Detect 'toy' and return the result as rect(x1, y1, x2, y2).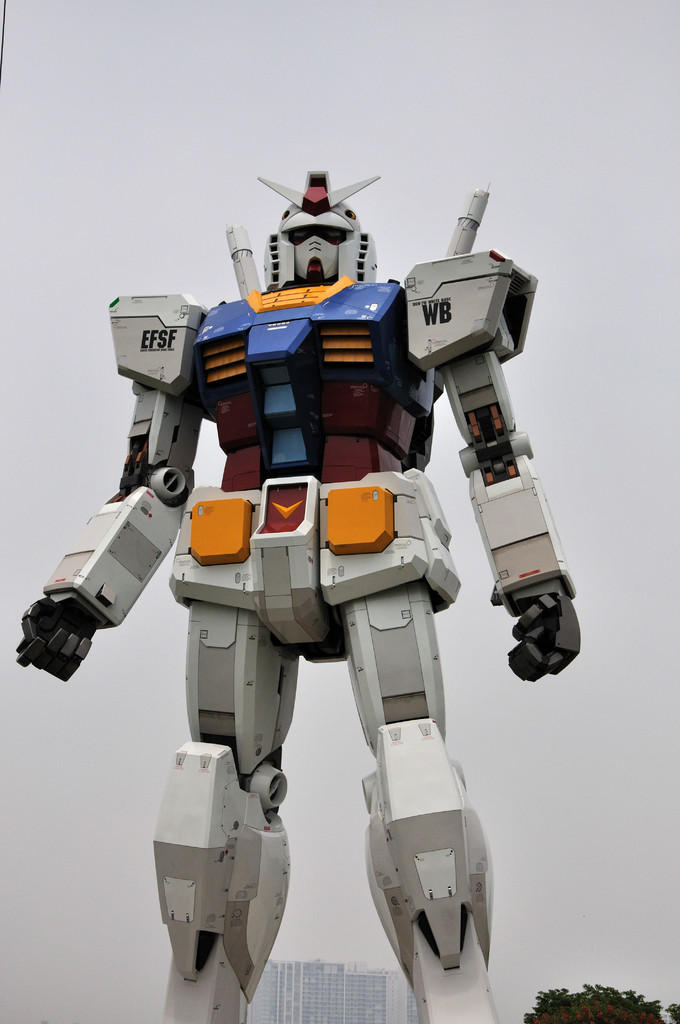
rect(17, 168, 584, 1023).
